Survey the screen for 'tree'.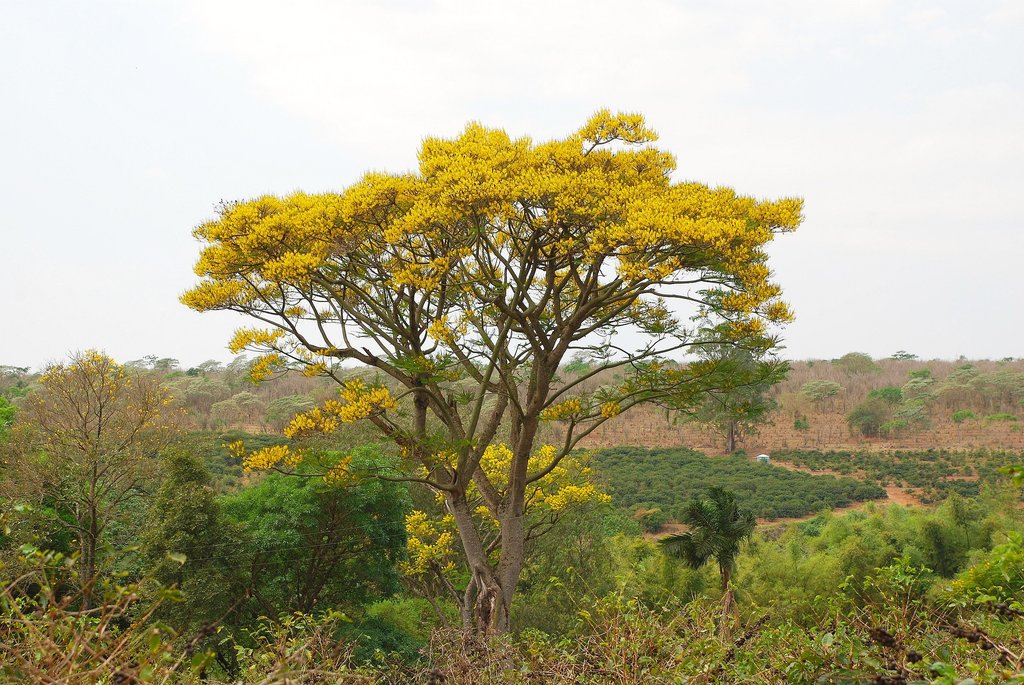
Survey found: <box>0,344,189,625</box>.
